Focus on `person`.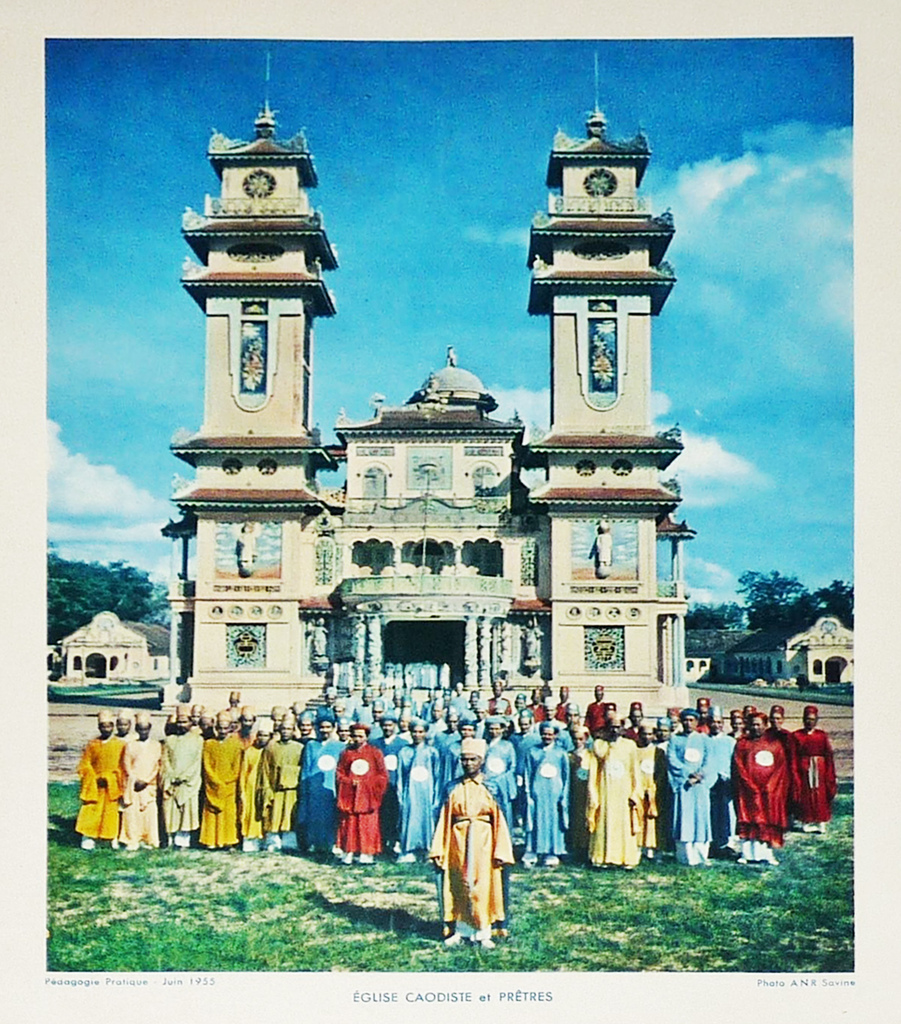
Focused at {"x1": 400, "y1": 719, "x2": 442, "y2": 869}.
